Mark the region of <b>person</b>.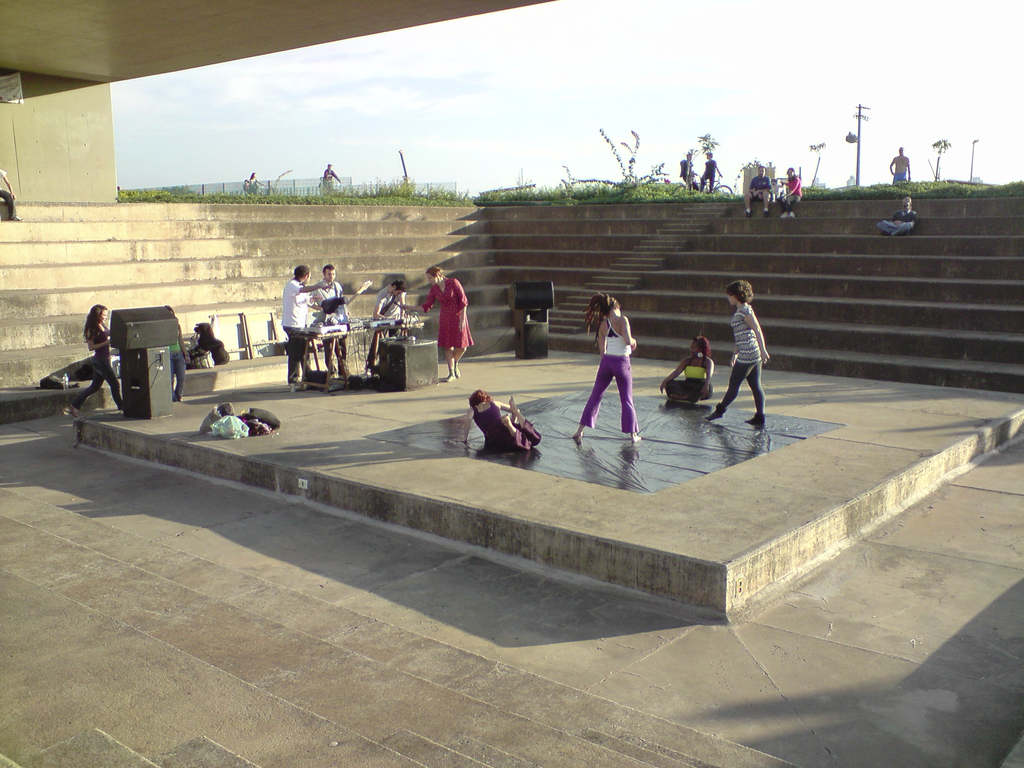
Region: (876,197,918,238).
